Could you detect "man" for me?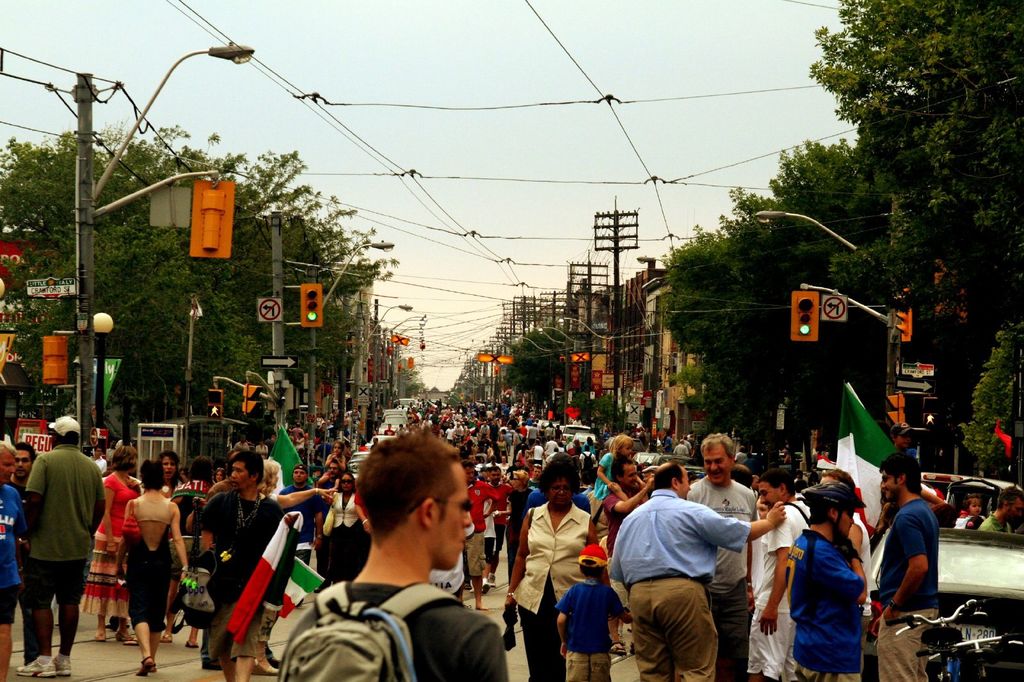
Detection result: left=23, top=415, right=106, bottom=678.
